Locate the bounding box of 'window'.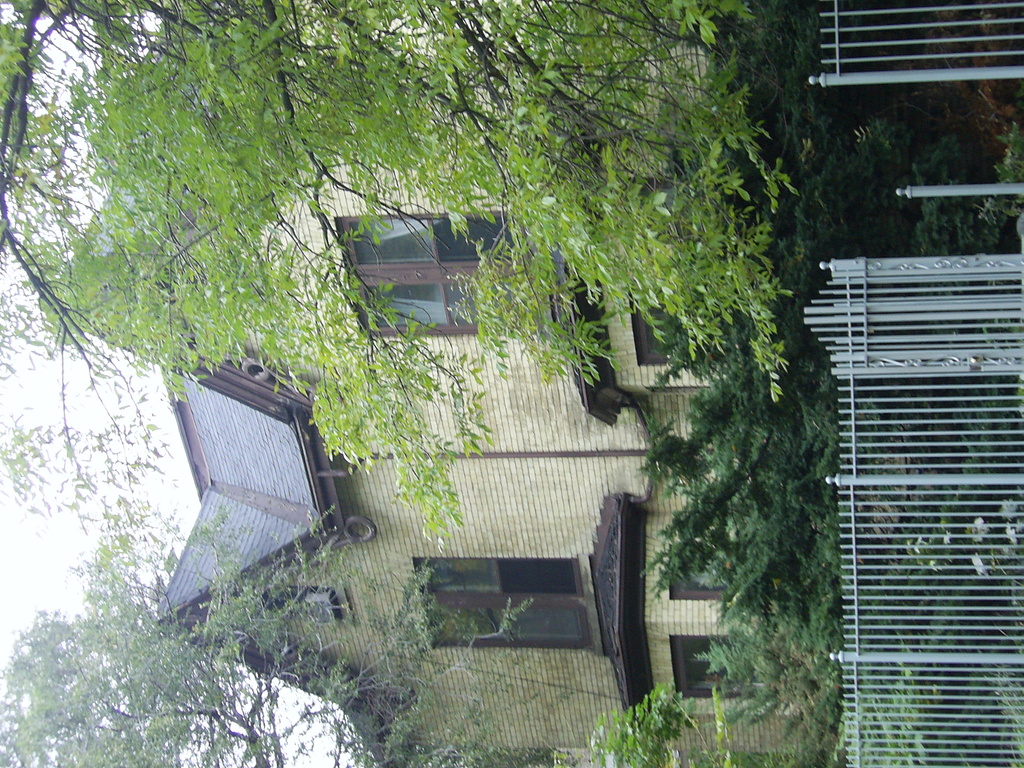
Bounding box: (x1=332, y1=202, x2=575, y2=344).
